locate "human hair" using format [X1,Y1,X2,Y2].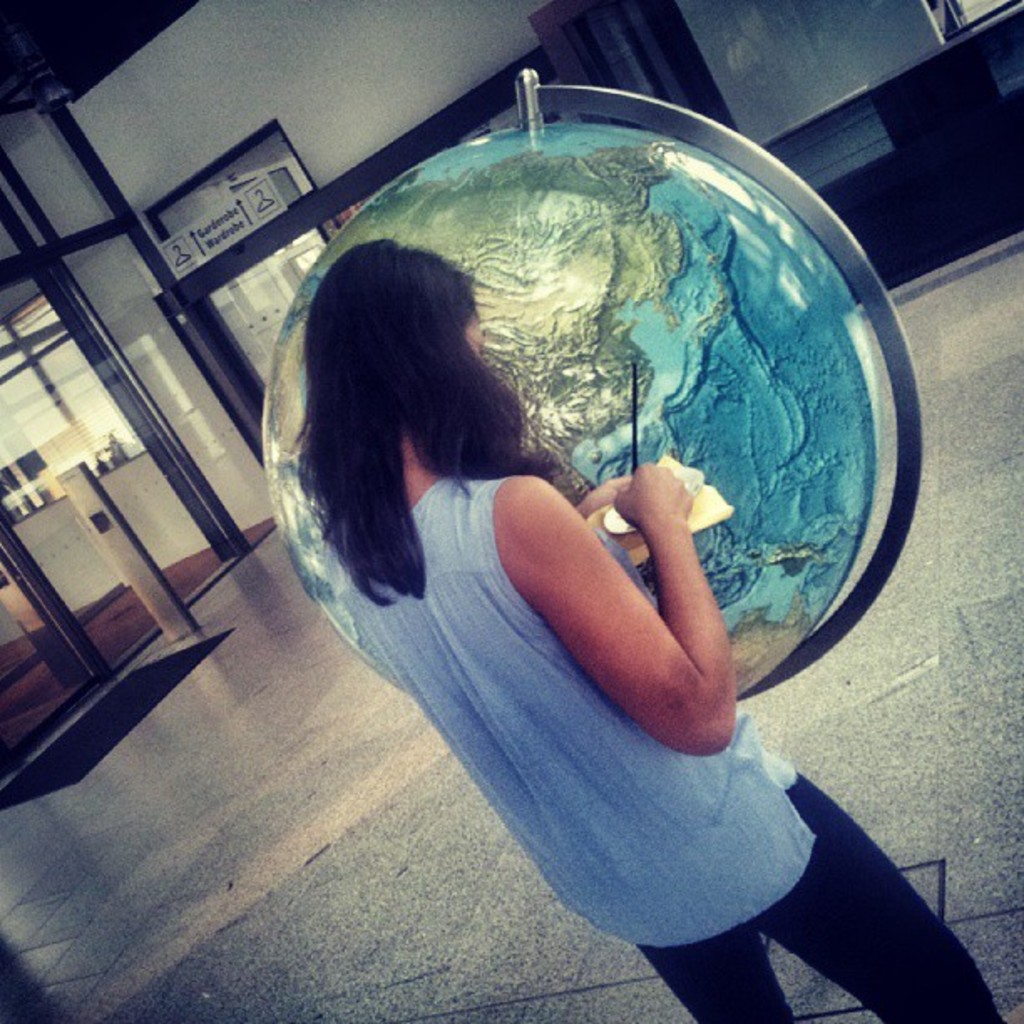
[276,199,571,629].
